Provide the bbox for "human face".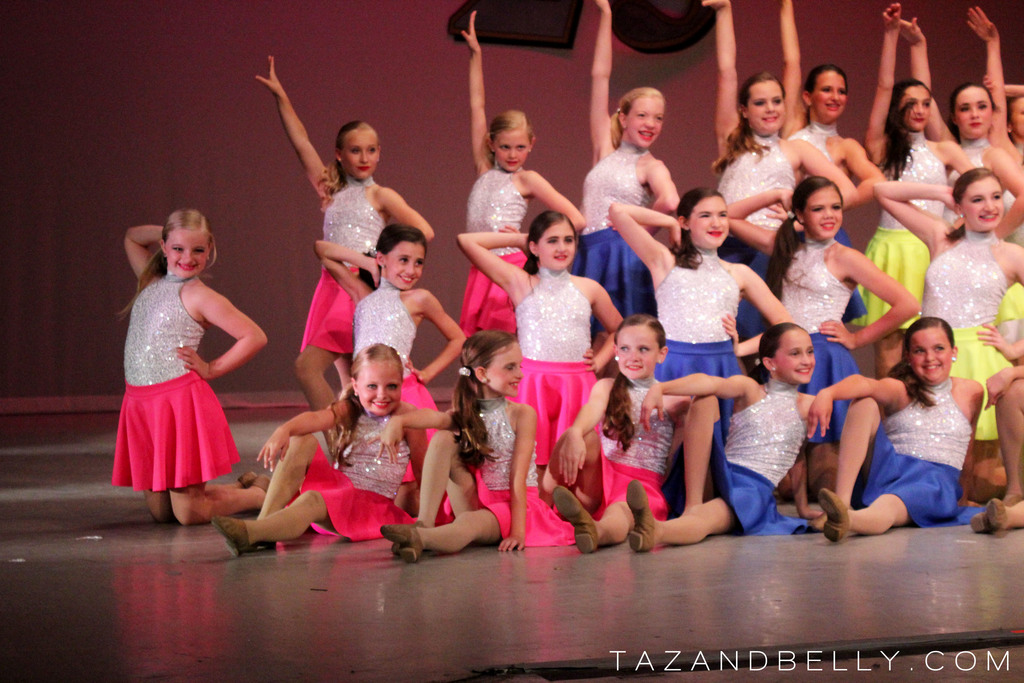
535/210/580/270.
